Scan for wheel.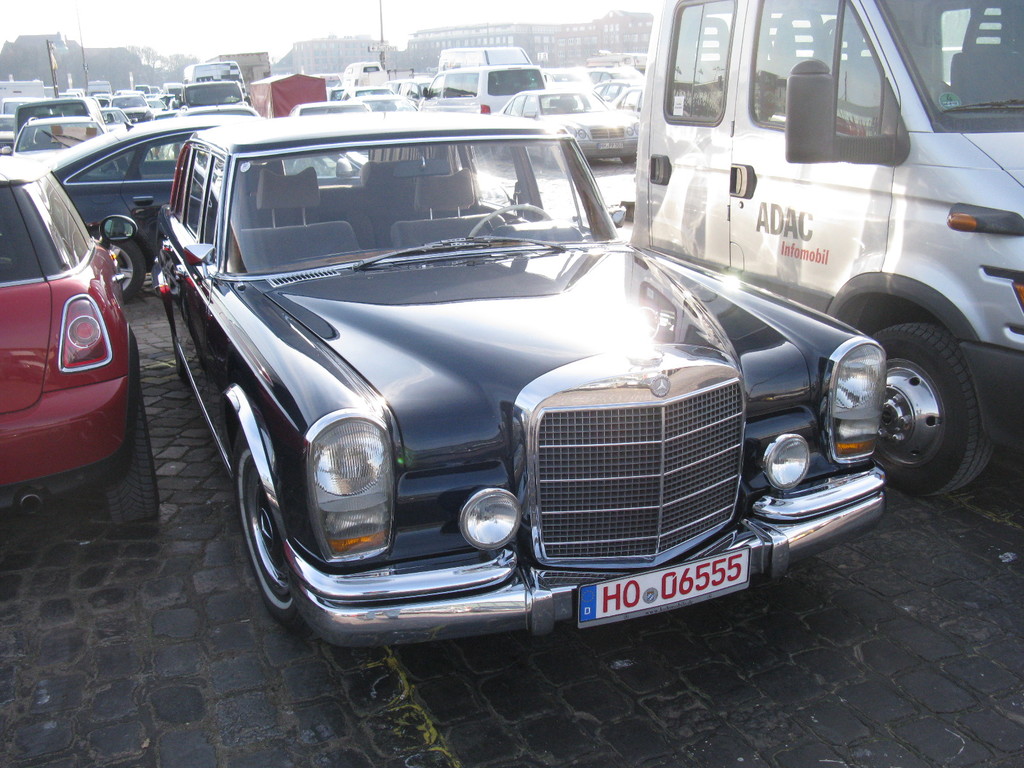
Scan result: x1=173 y1=331 x2=188 y2=378.
